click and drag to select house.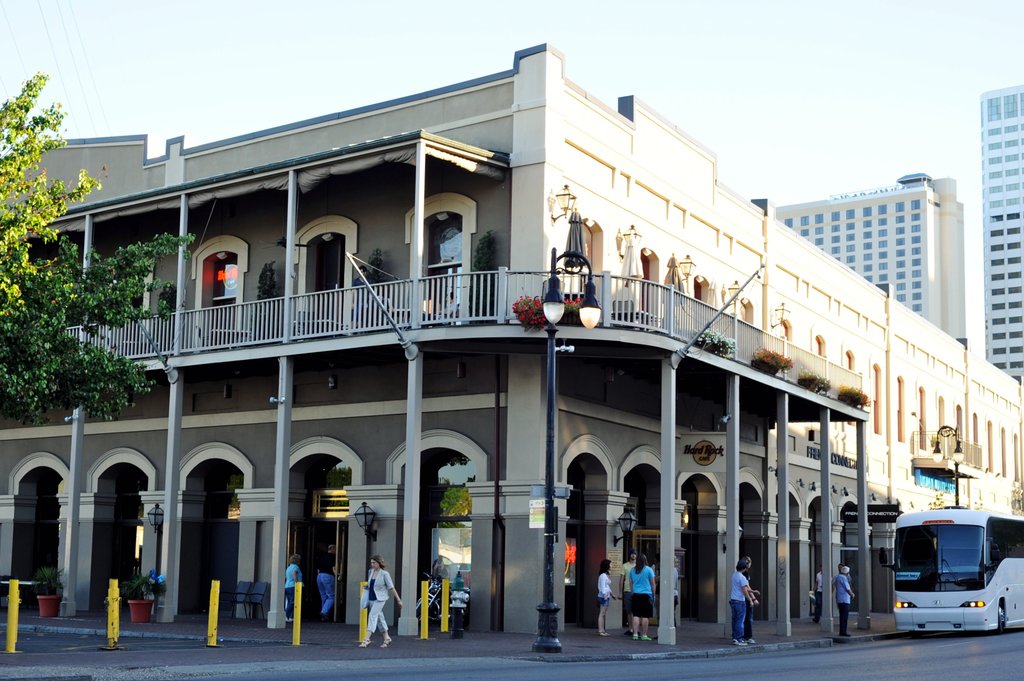
Selection: (left=788, top=169, right=975, bottom=354).
